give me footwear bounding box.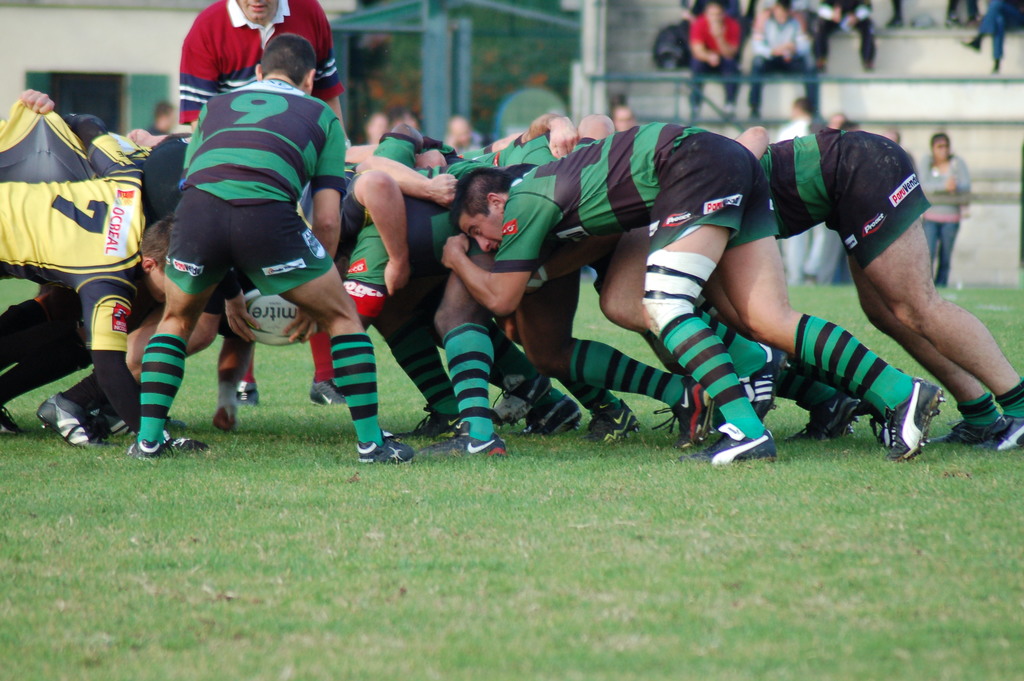
[396,402,454,435].
